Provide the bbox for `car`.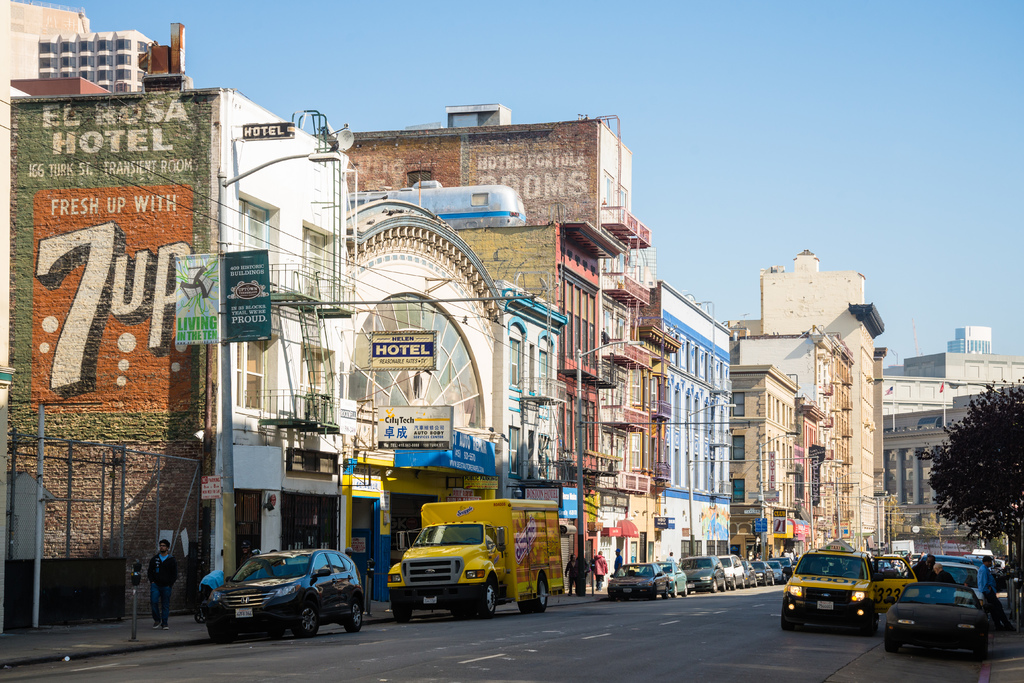
pyautogui.locateOnScreen(674, 556, 736, 595).
